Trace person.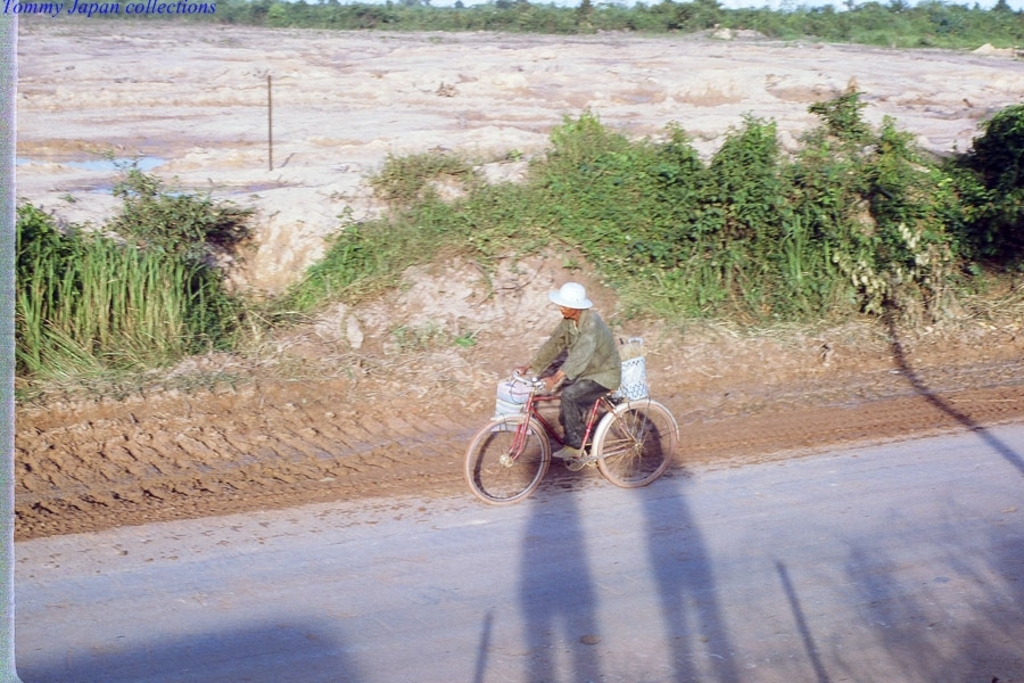
Traced to crop(544, 291, 620, 417).
